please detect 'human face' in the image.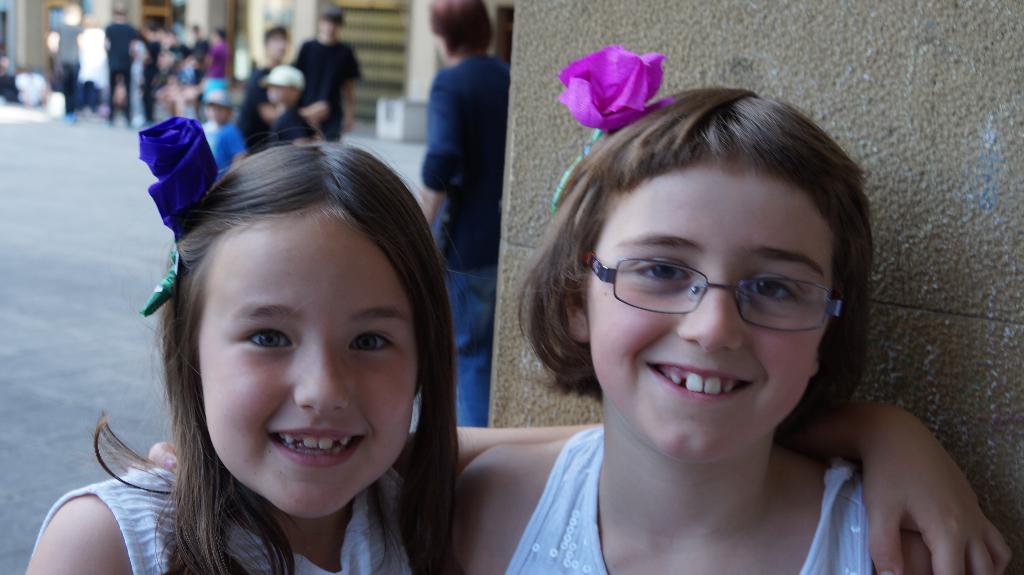
l=202, t=205, r=413, b=524.
